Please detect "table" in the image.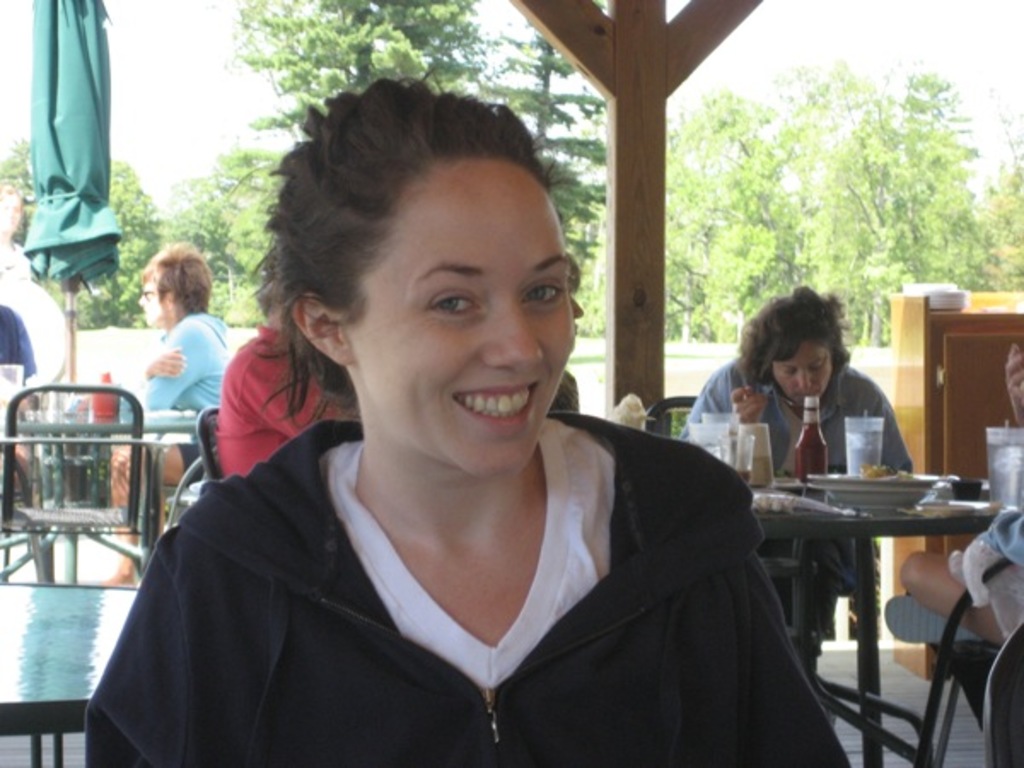
0, 575, 148, 766.
